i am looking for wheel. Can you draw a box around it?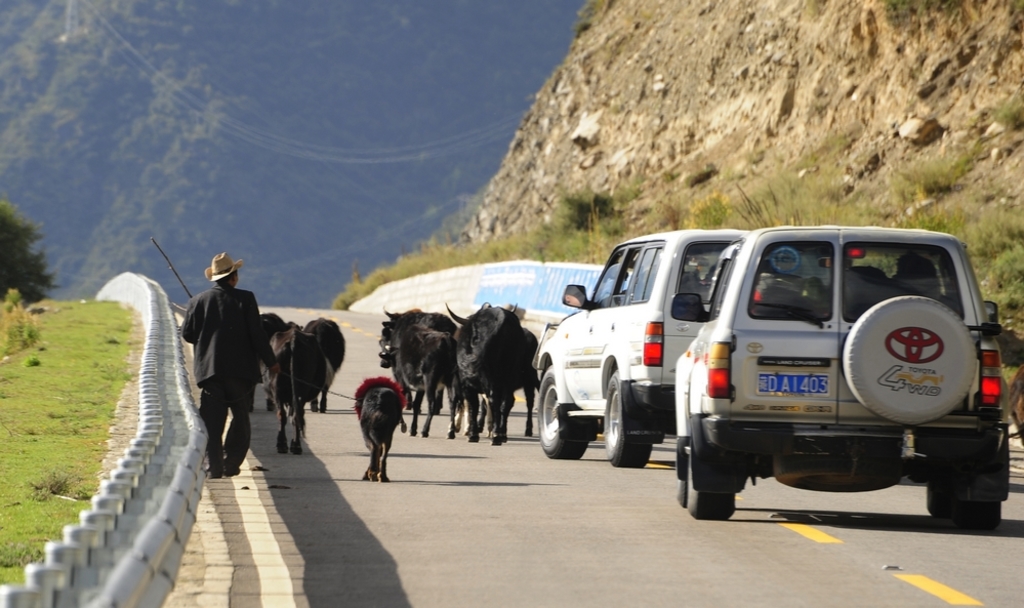
Sure, the bounding box is region(673, 471, 691, 506).
